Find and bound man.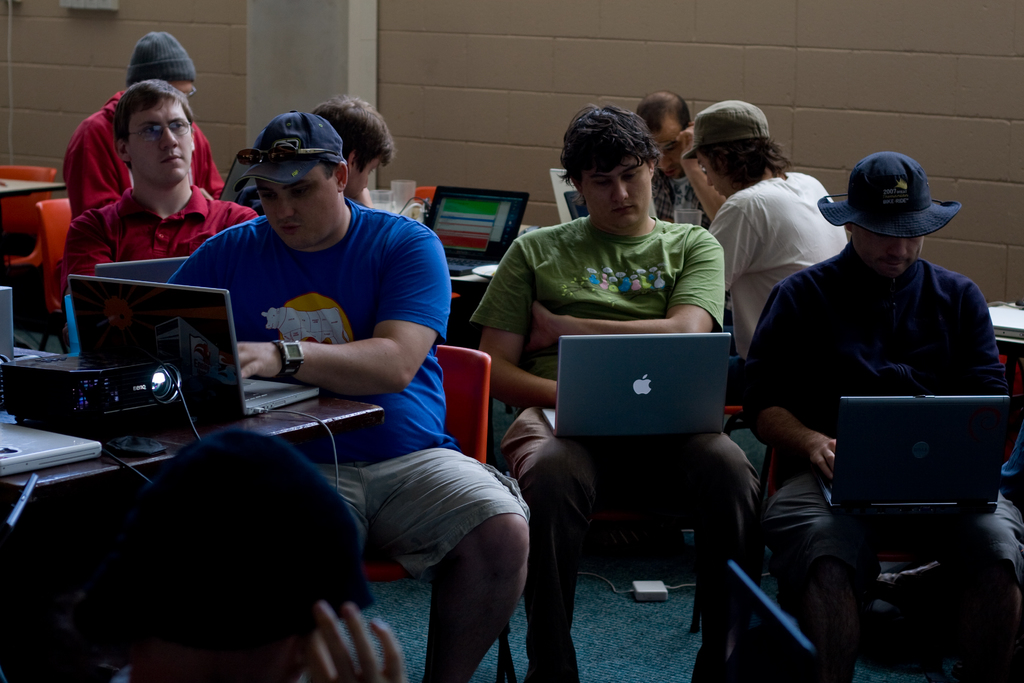
Bound: crop(301, 92, 397, 211).
